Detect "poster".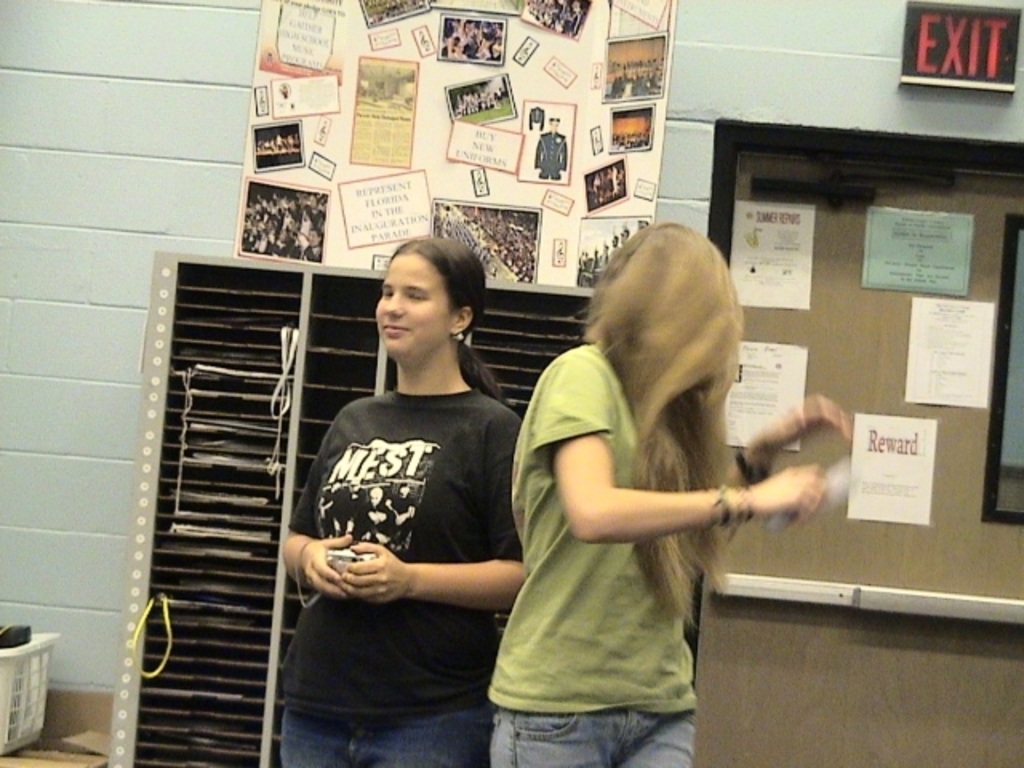
Detected at bbox(725, 339, 808, 450).
